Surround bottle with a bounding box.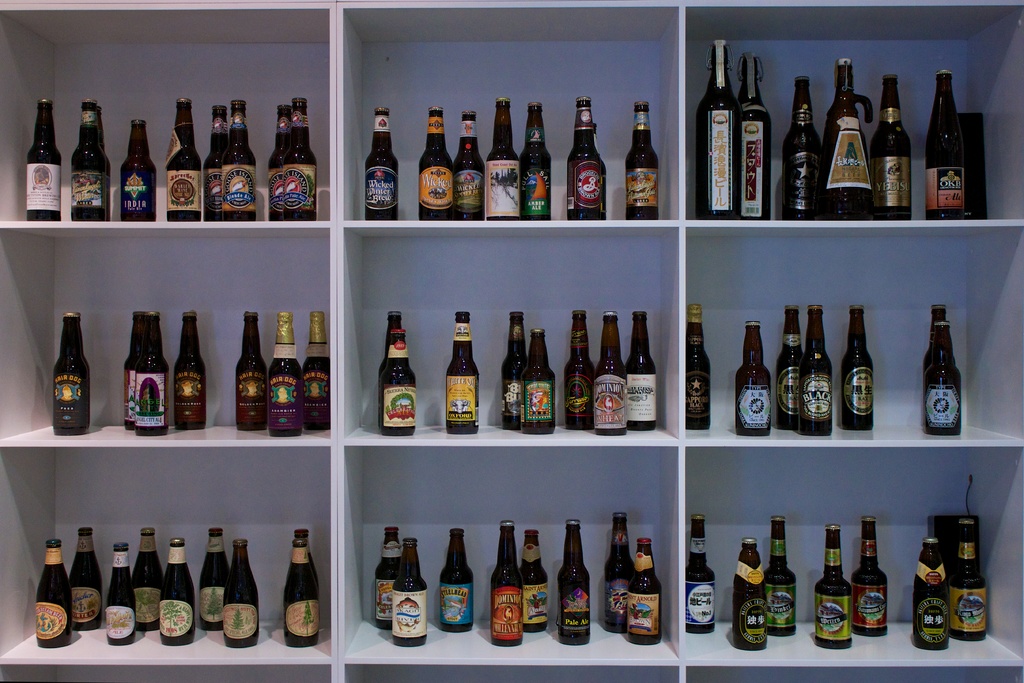
box=[783, 75, 821, 222].
